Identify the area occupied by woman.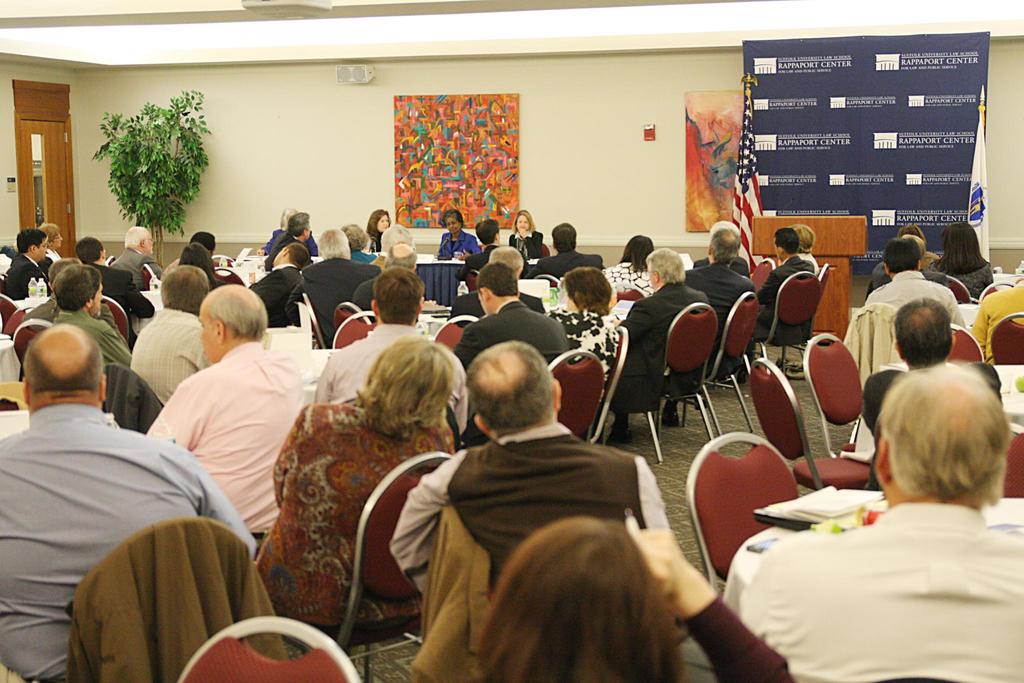
Area: bbox=(175, 240, 231, 296).
